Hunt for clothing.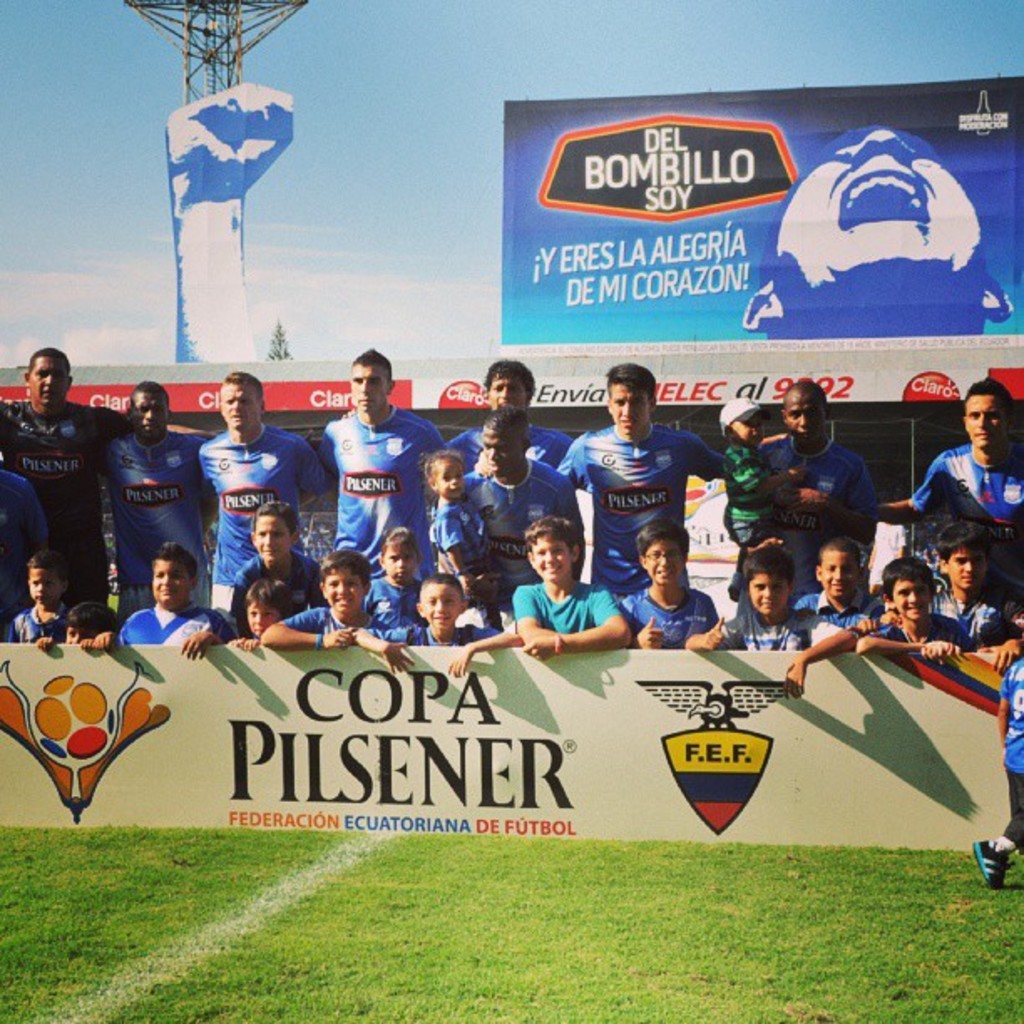
Hunted down at locate(800, 592, 888, 631).
